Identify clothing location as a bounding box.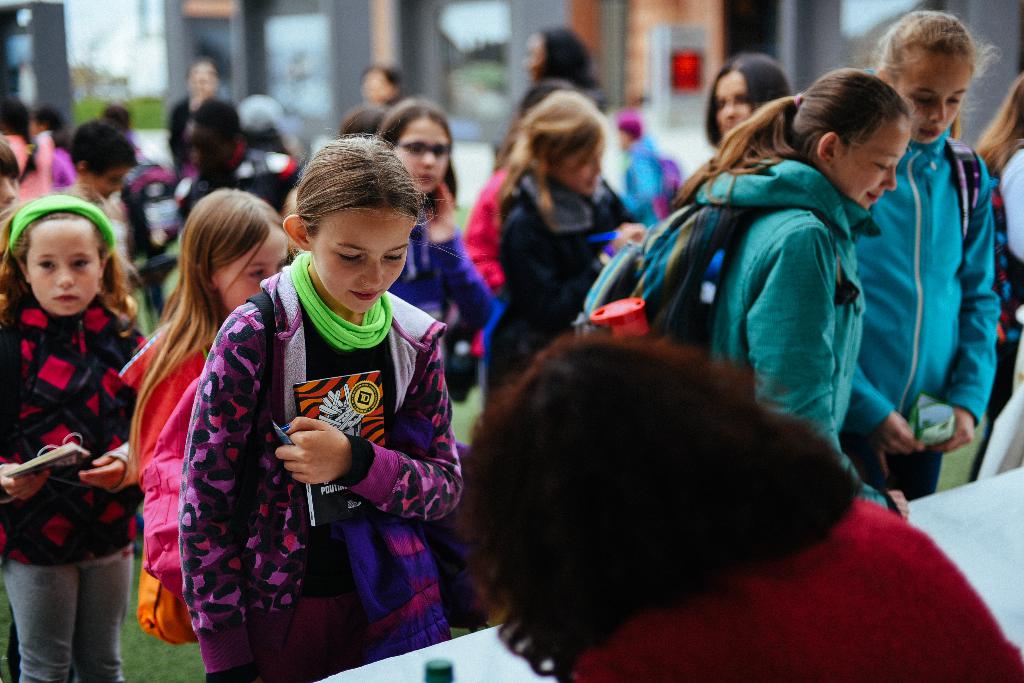
156:93:239:179.
